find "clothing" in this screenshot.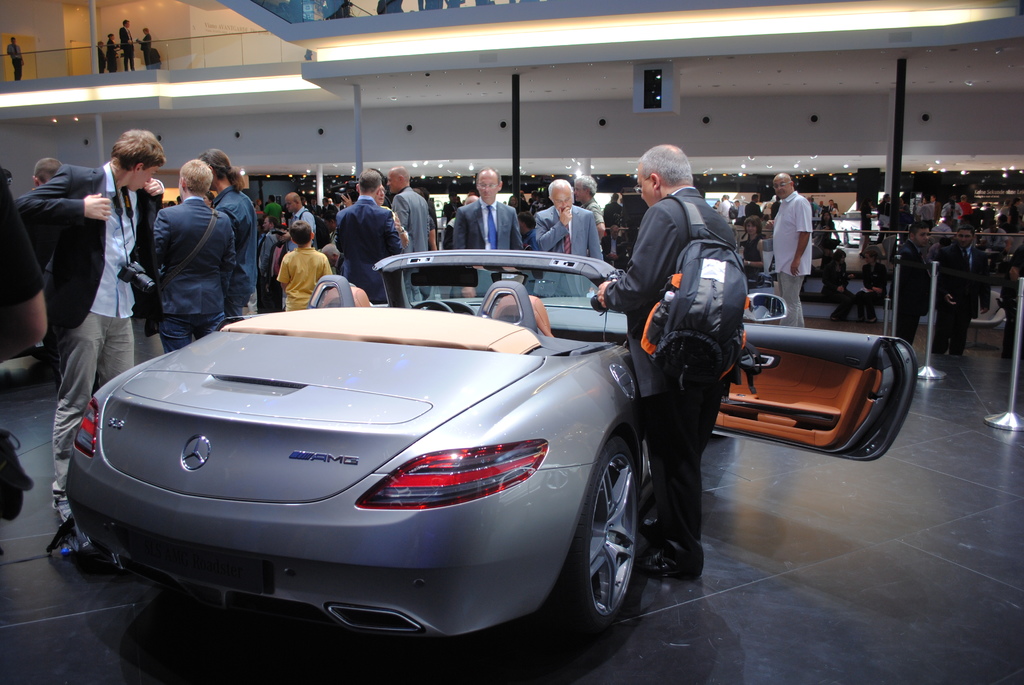
The bounding box for "clothing" is box(389, 187, 430, 297).
